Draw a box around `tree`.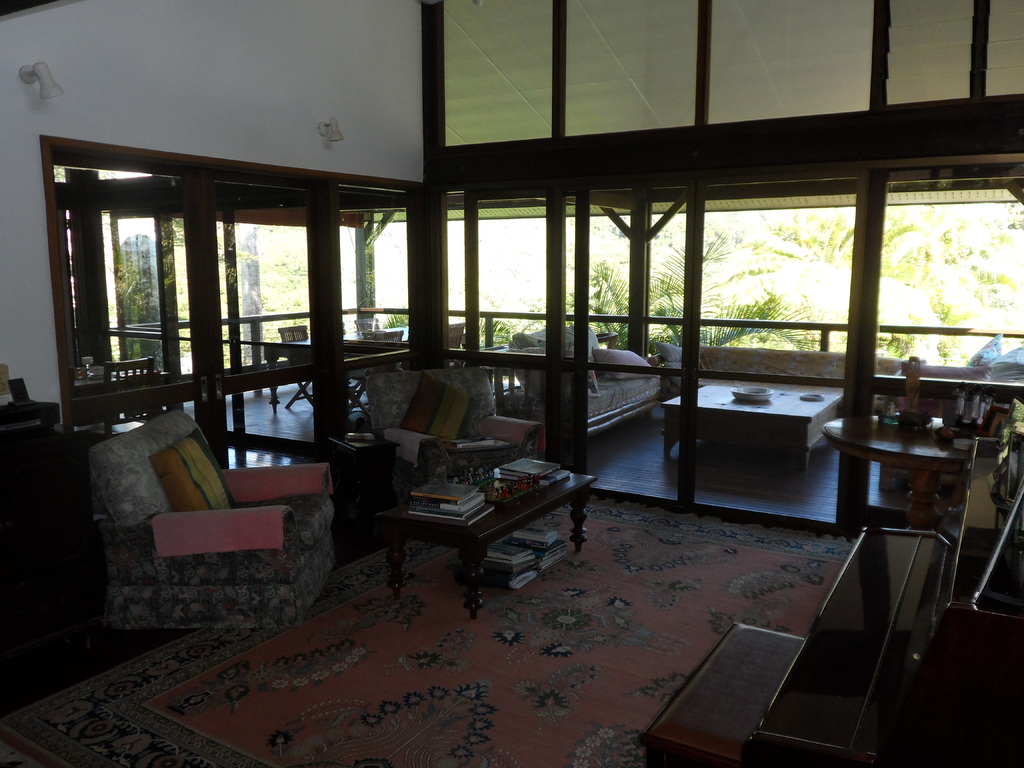
[240, 244, 317, 335].
